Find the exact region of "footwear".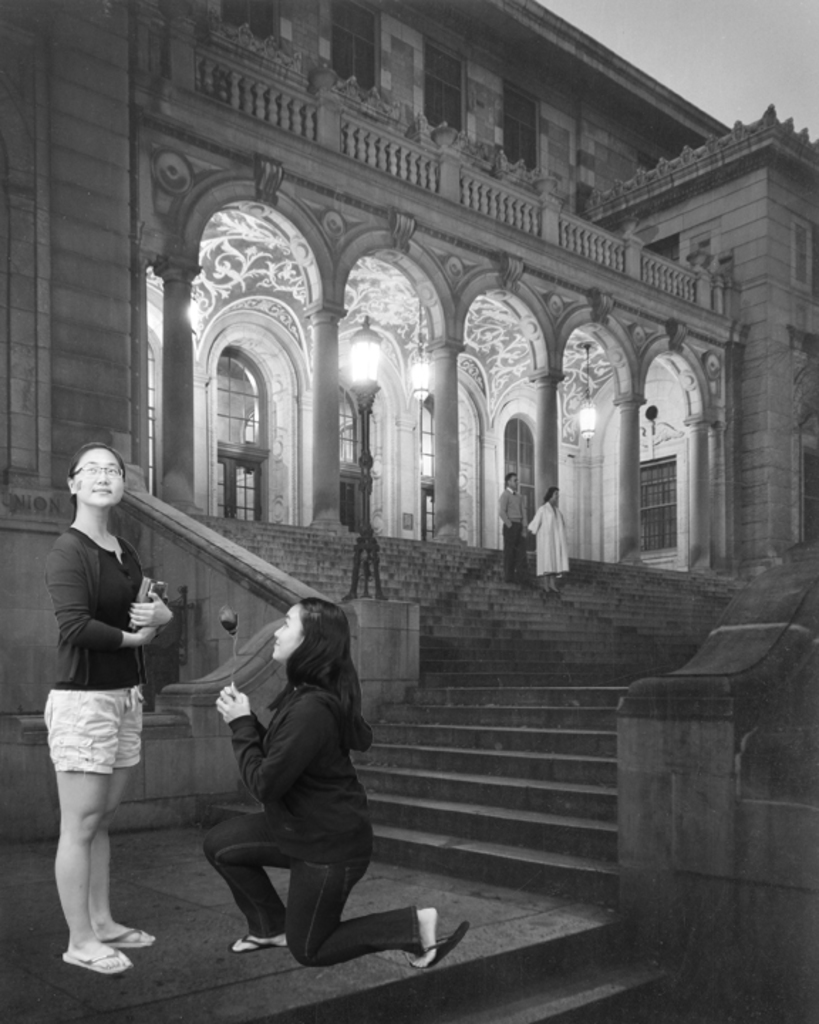
Exact region: box(408, 919, 471, 970).
